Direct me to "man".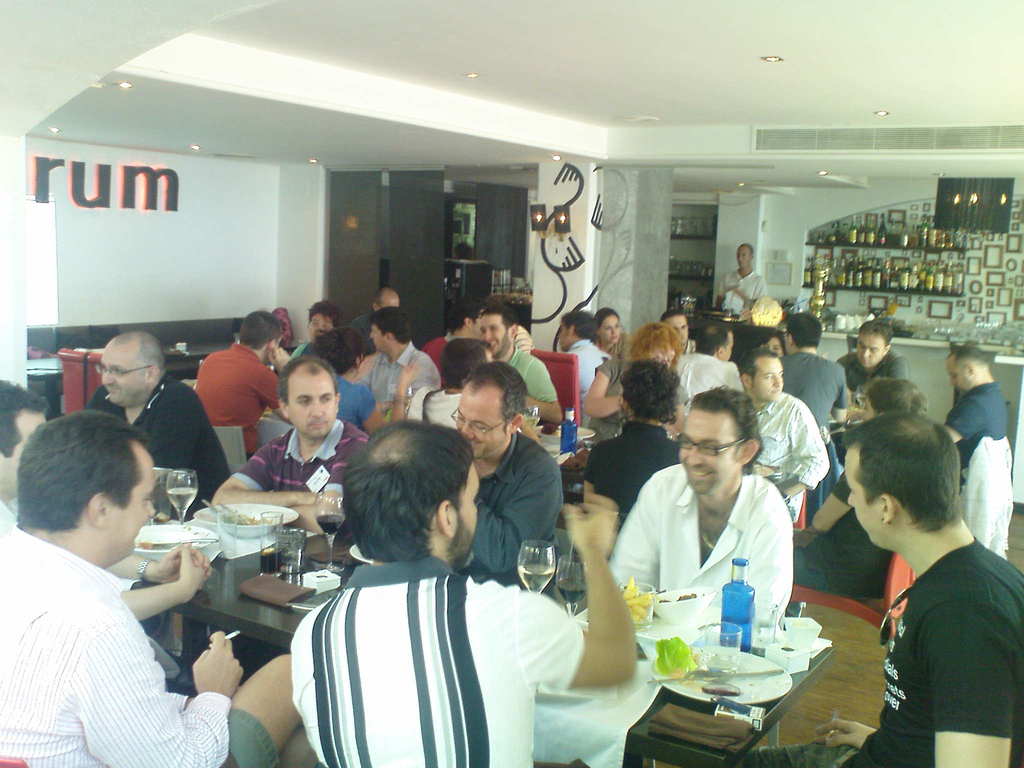
Direction: <box>0,408,319,767</box>.
